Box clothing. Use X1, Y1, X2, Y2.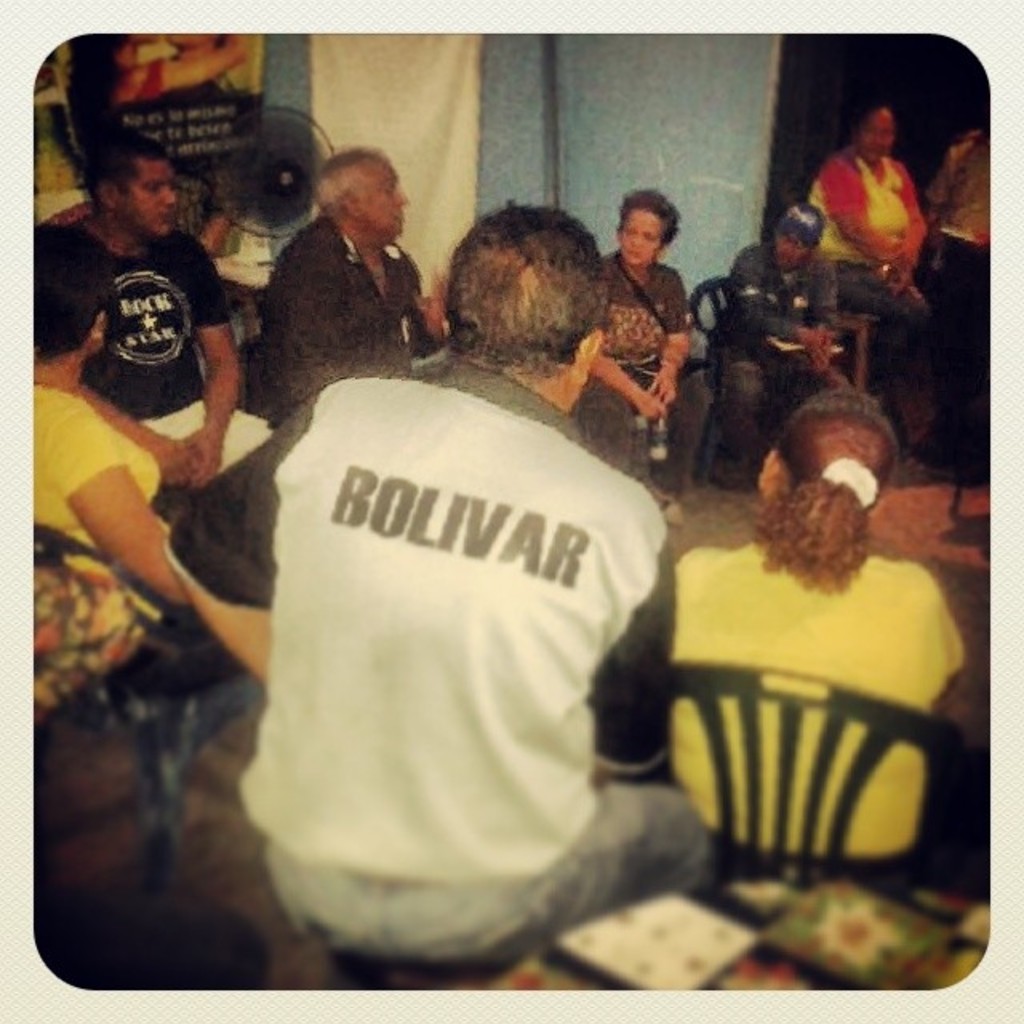
734, 235, 842, 445.
